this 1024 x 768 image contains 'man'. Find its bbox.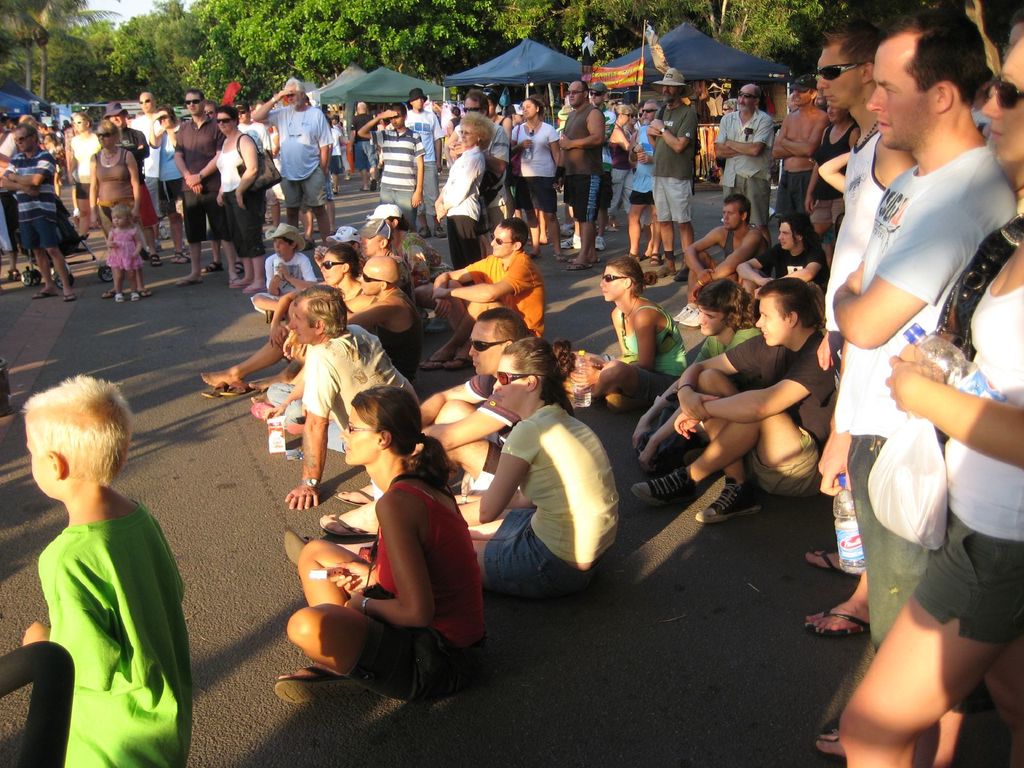
[left=319, top=307, right=577, bottom=538].
